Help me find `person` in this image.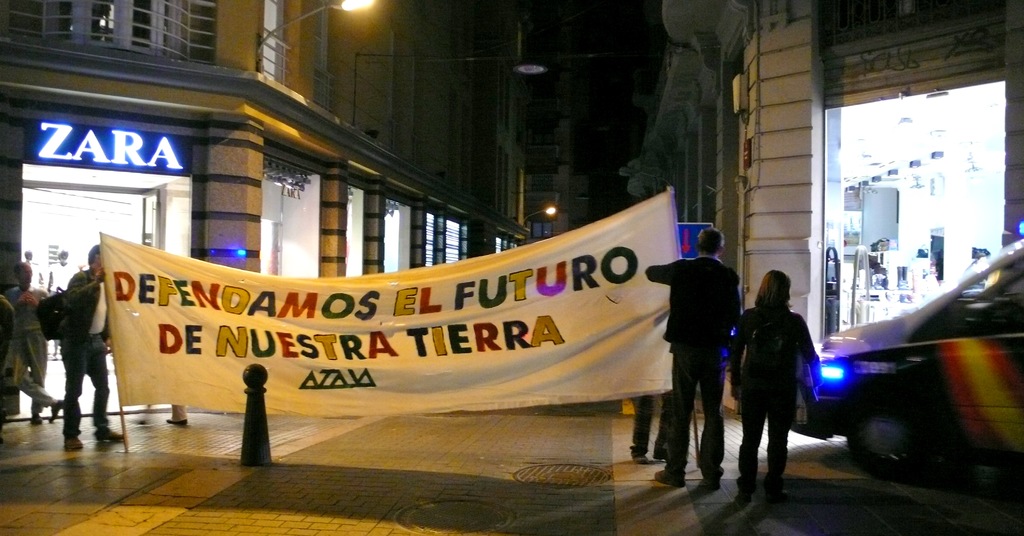
Found it: rect(744, 266, 820, 506).
